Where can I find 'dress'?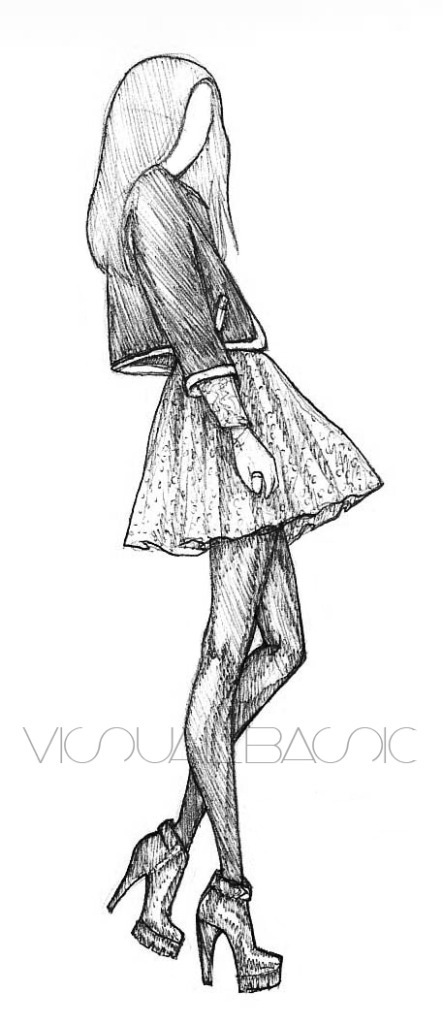
You can find it at [x1=111, y1=162, x2=388, y2=559].
